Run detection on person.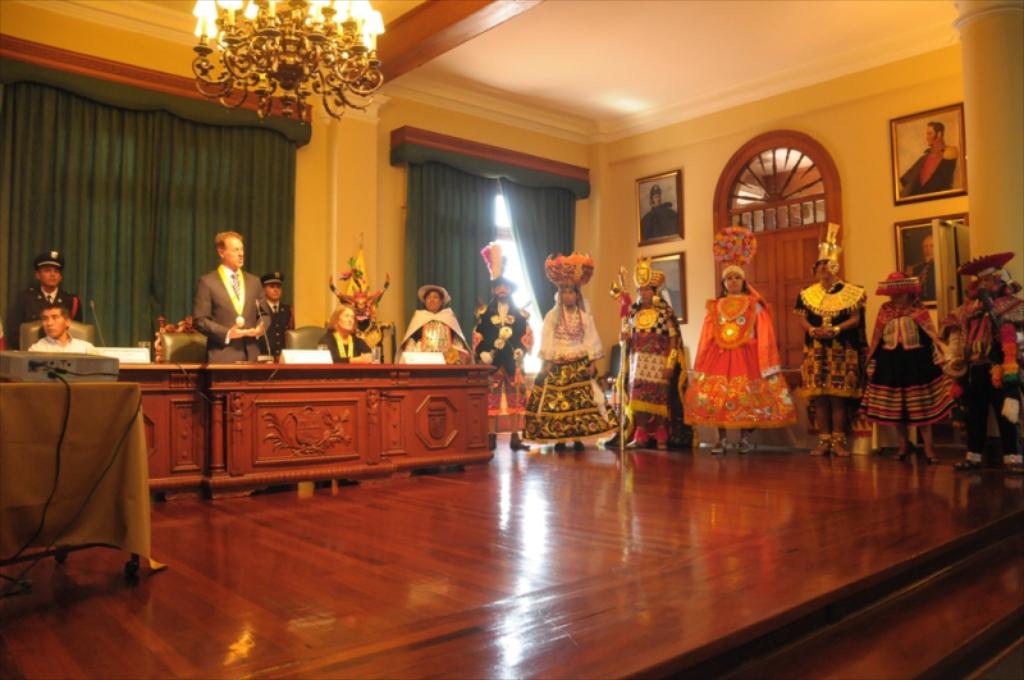
Result: (31,305,86,348).
